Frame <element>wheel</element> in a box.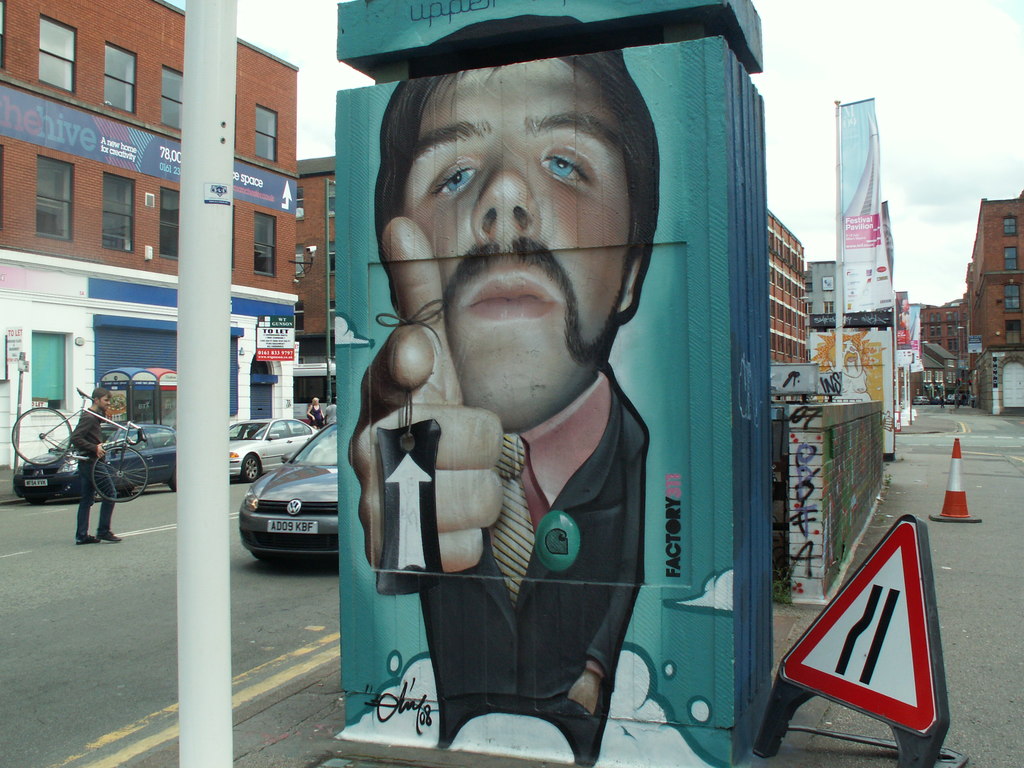
239:452:258:483.
